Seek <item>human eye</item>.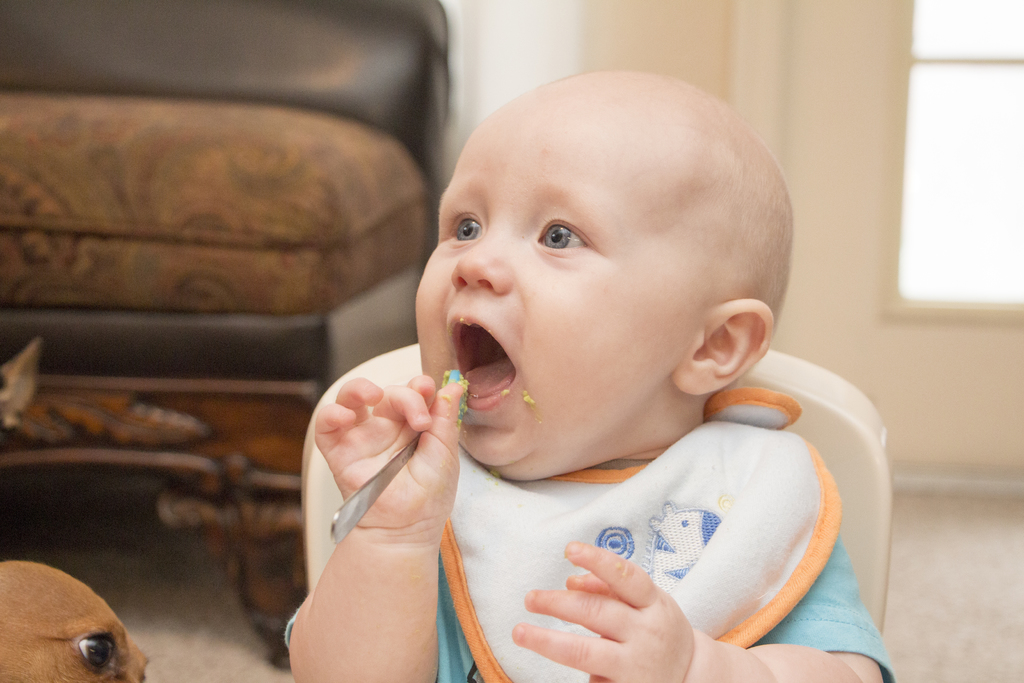
select_region(534, 208, 601, 267).
